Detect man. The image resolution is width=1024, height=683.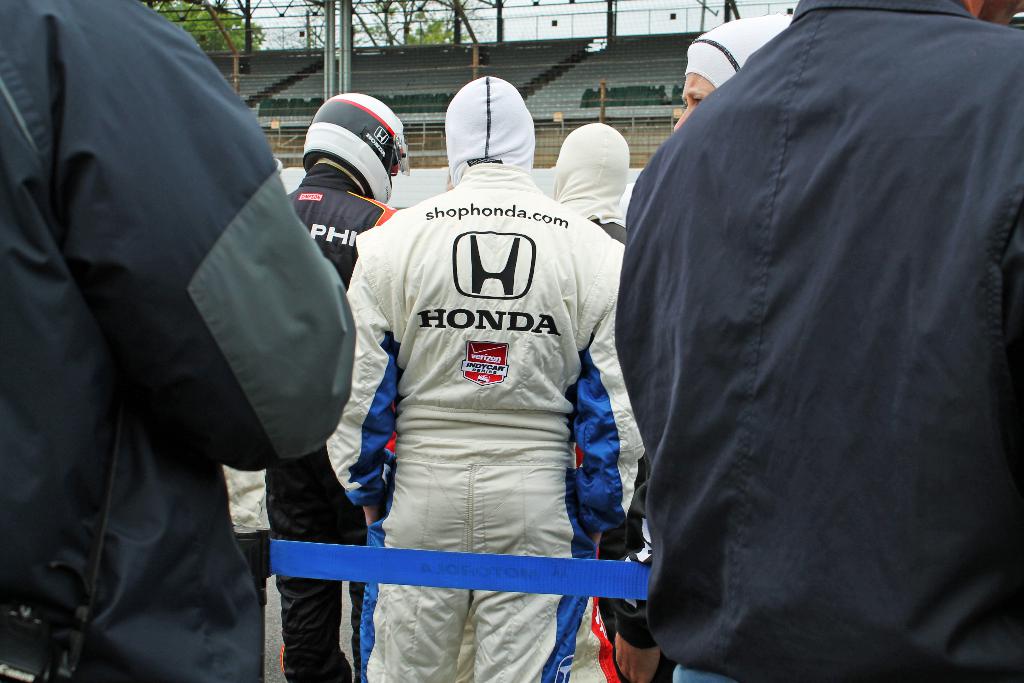
bbox(607, 5, 1021, 682).
